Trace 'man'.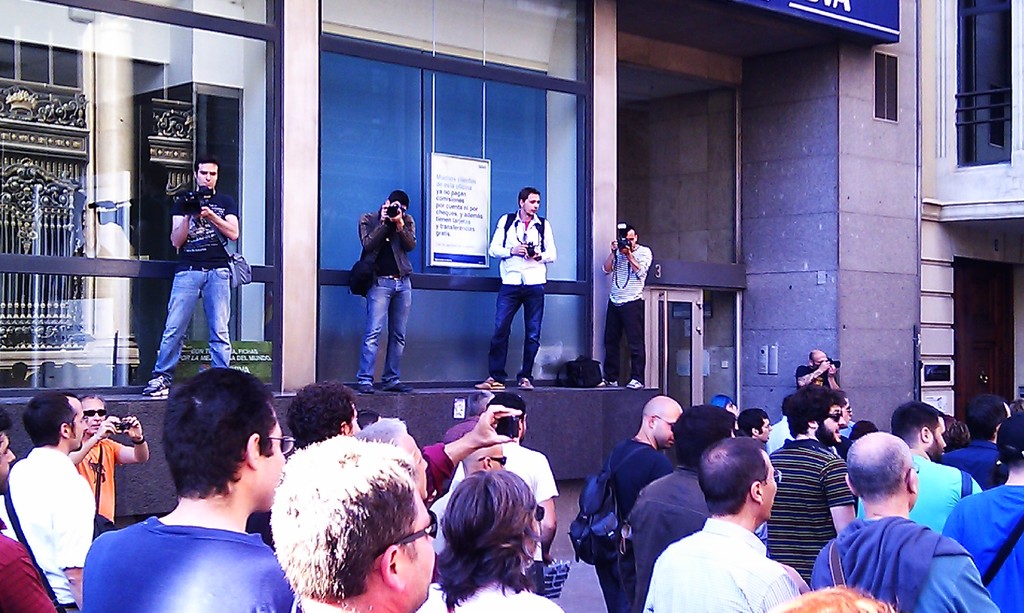
Traced to (x1=619, y1=407, x2=739, y2=612).
